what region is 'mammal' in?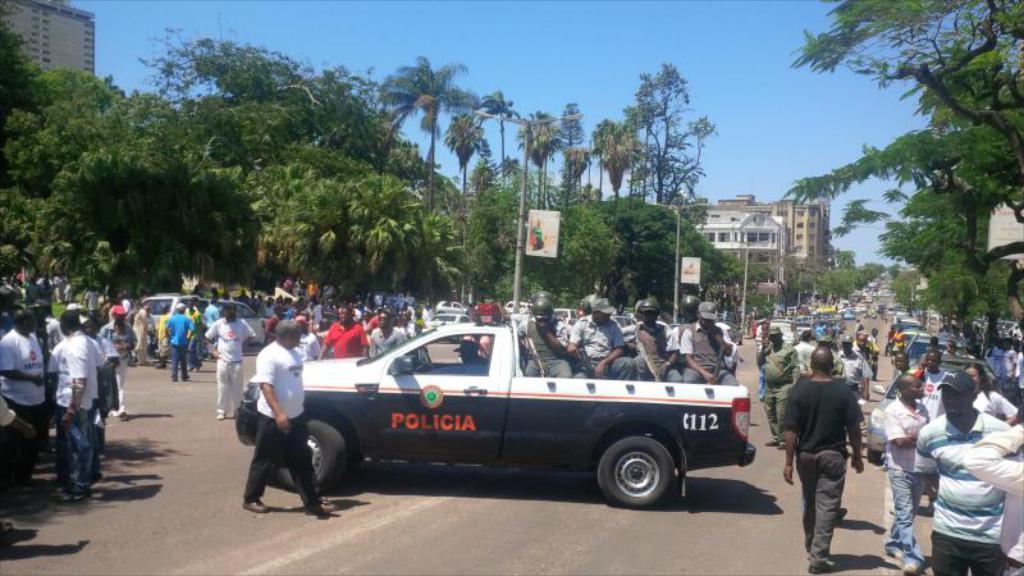
{"x1": 1002, "y1": 338, "x2": 1018, "y2": 379}.
